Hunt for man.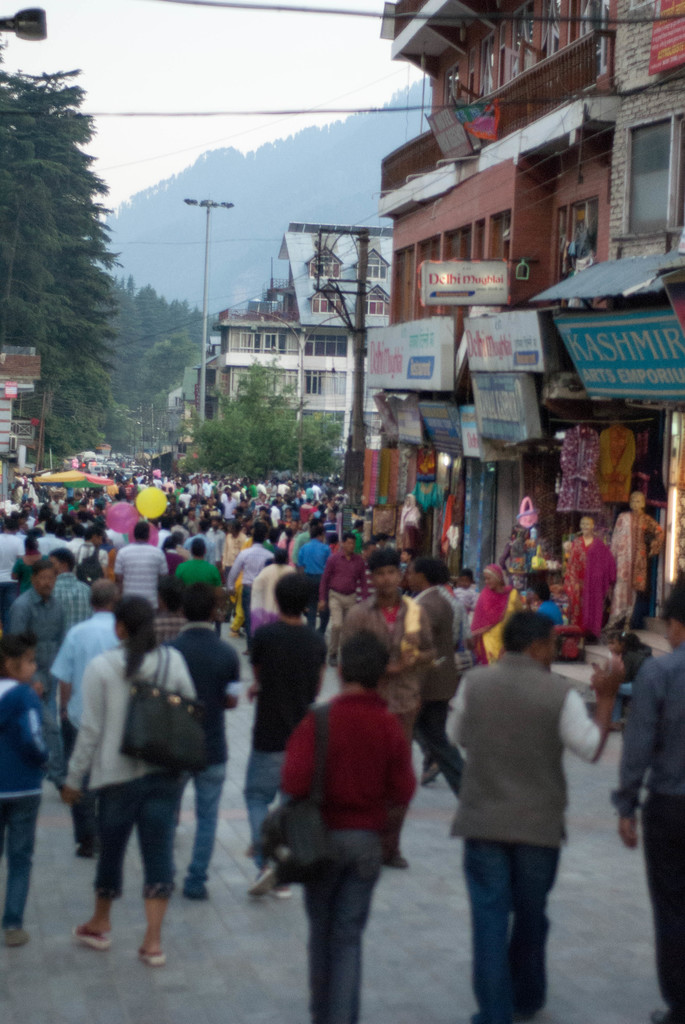
Hunted down at 43:547:93:630.
